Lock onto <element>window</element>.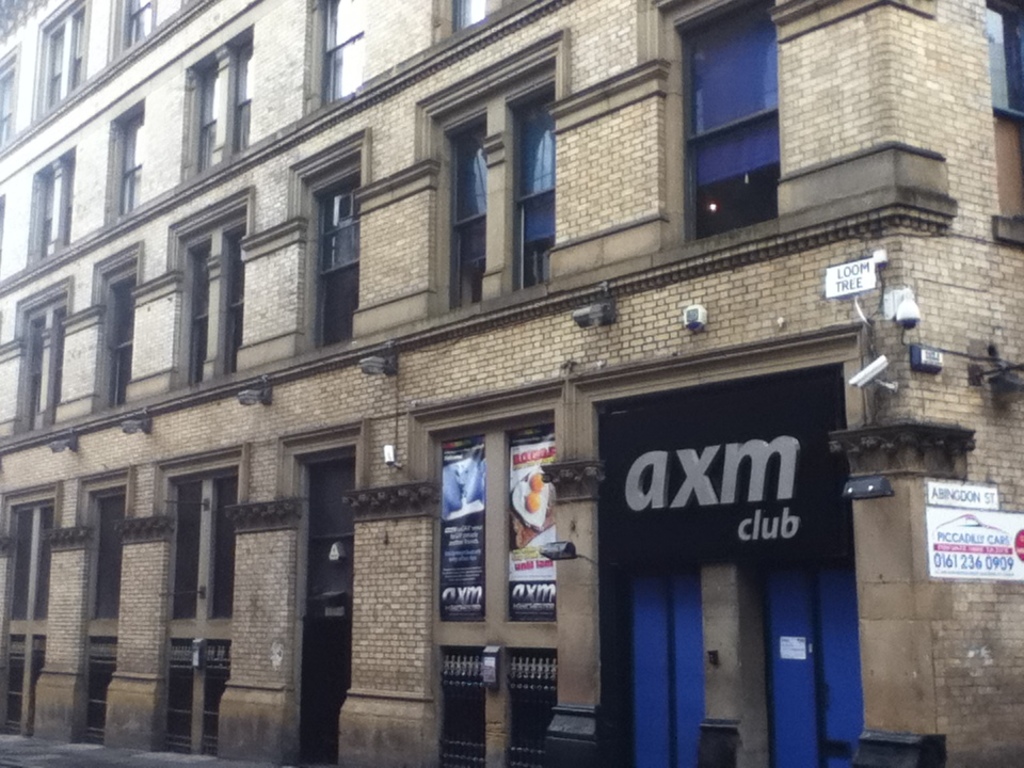
Locked: [447,0,495,37].
